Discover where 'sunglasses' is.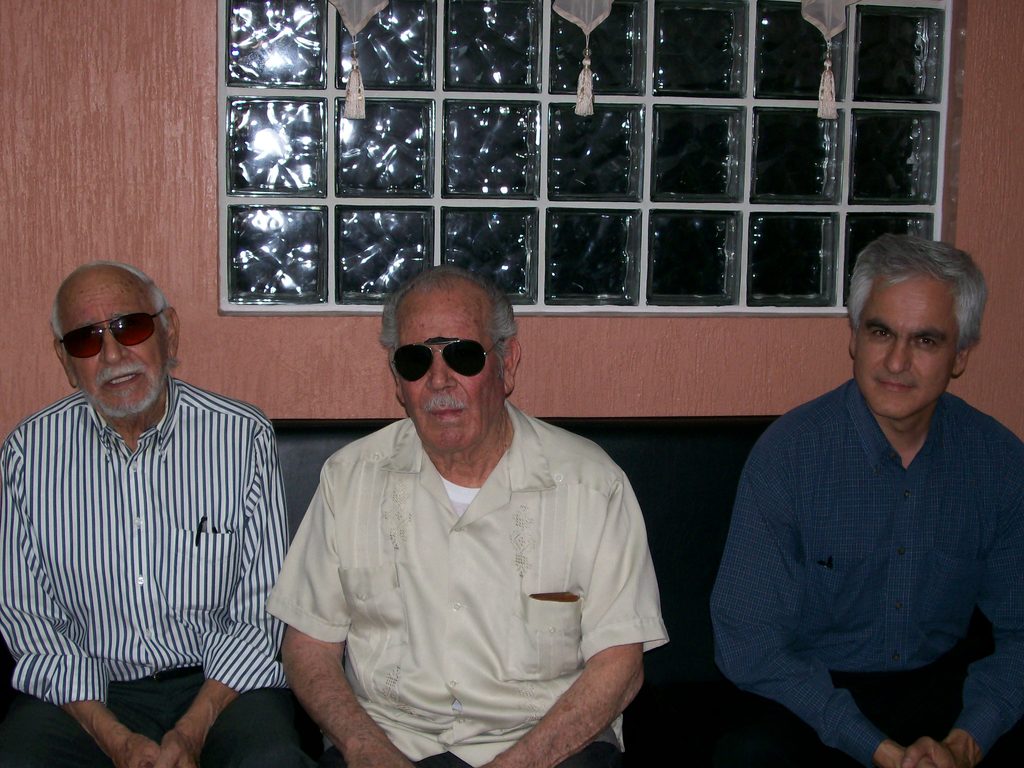
Discovered at <box>391,337,508,381</box>.
